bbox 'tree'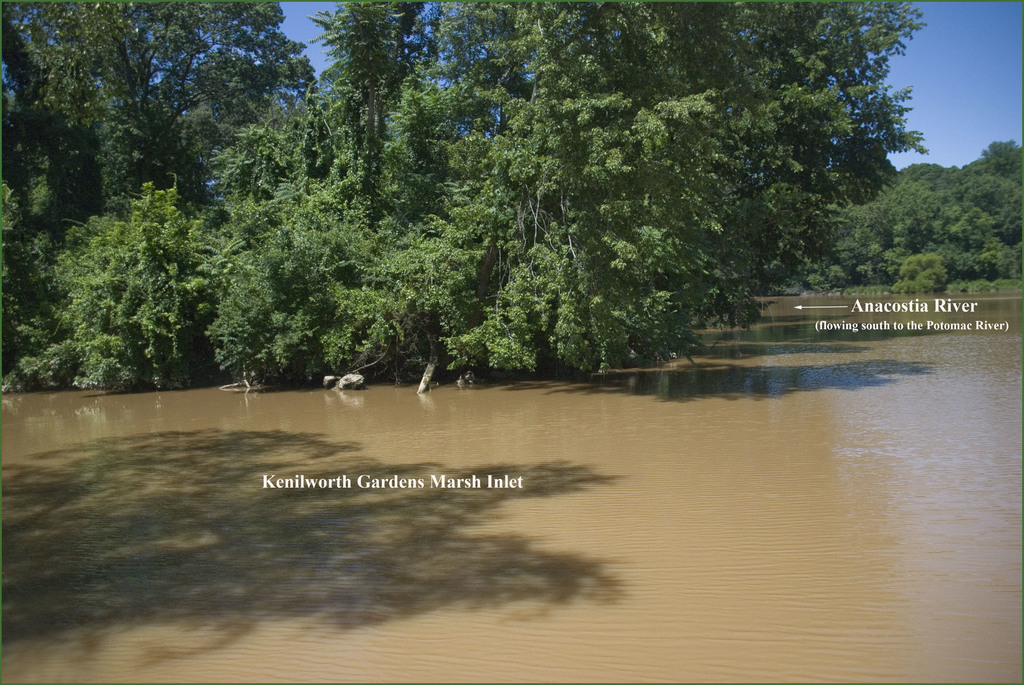
(left=214, top=216, right=346, bottom=375)
